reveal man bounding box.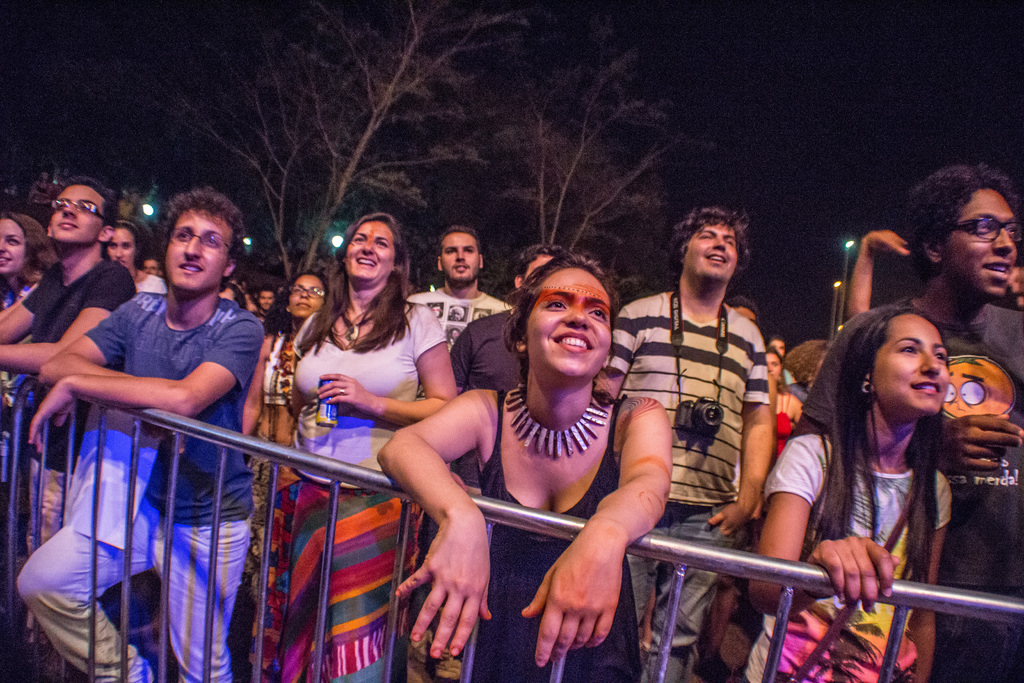
Revealed: box(35, 183, 268, 666).
